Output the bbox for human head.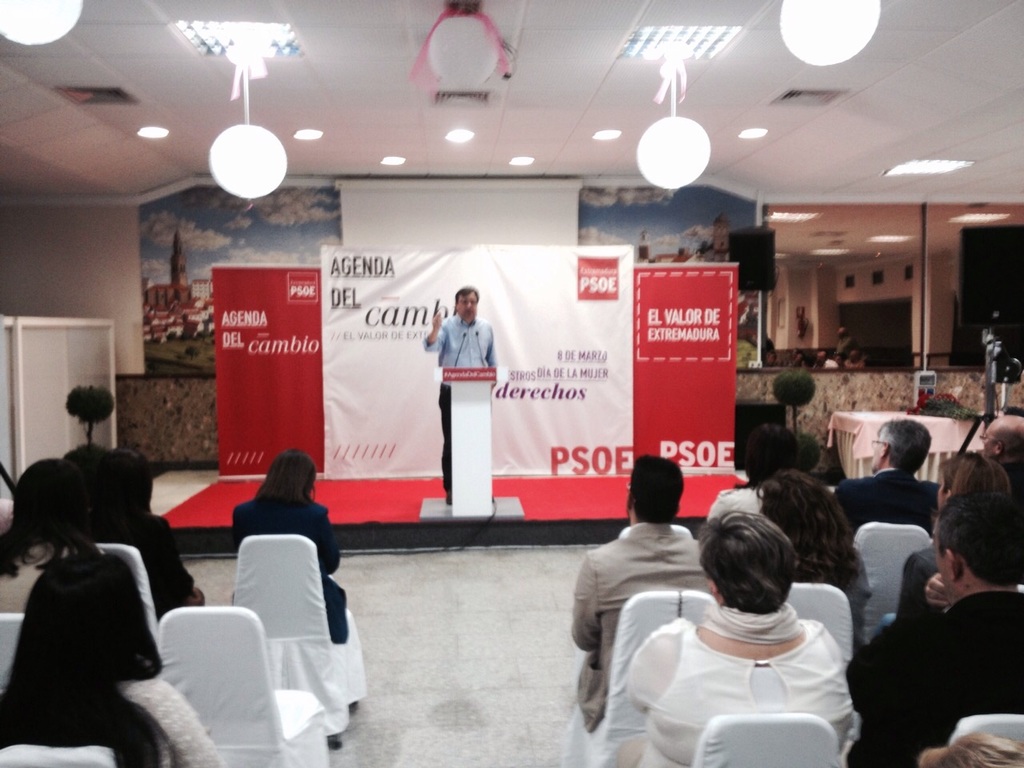
937/450/1005/517.
